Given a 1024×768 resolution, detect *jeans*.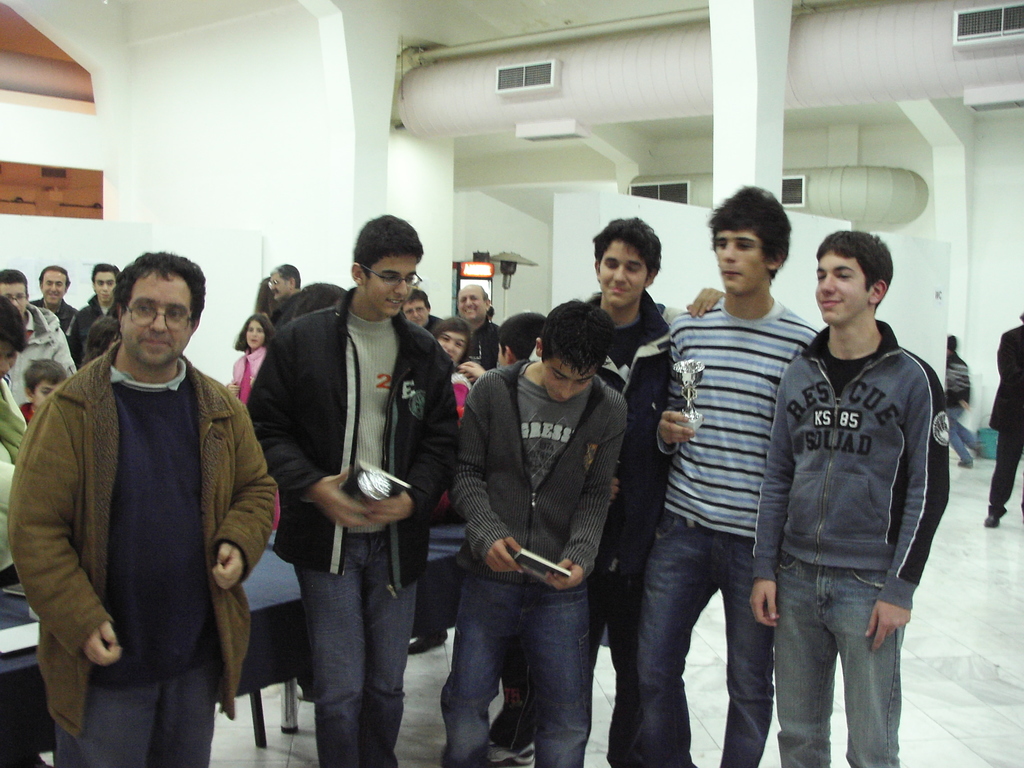
{"x1": 55, "y1": 657, "x2": 223, "y2": 767}.
